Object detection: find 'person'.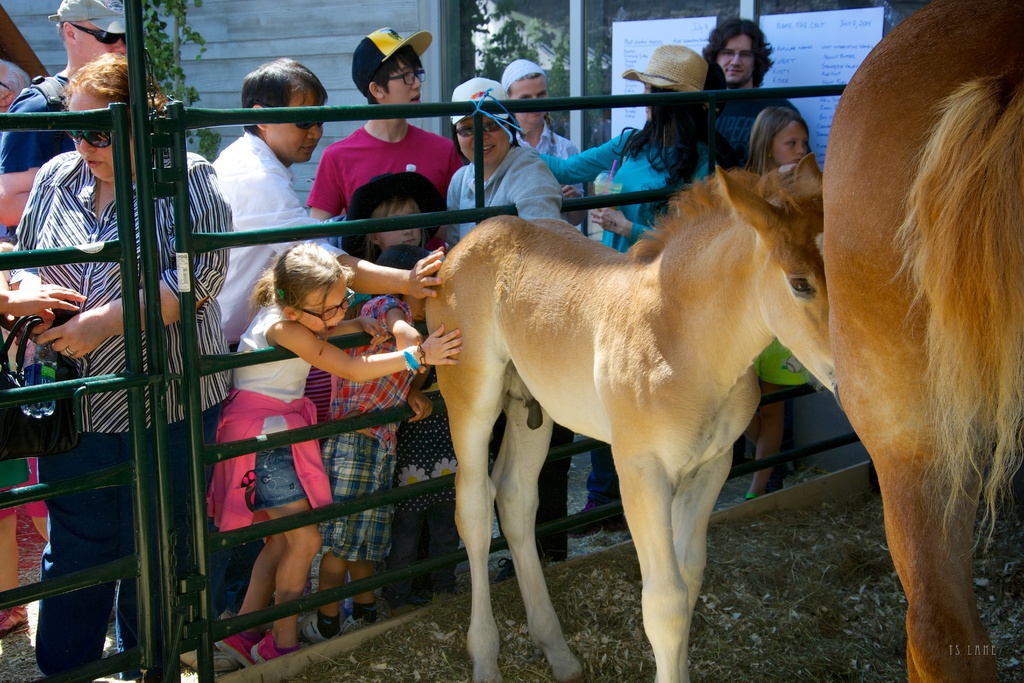
x1=199, y1=240, x2=459, y2=682.
